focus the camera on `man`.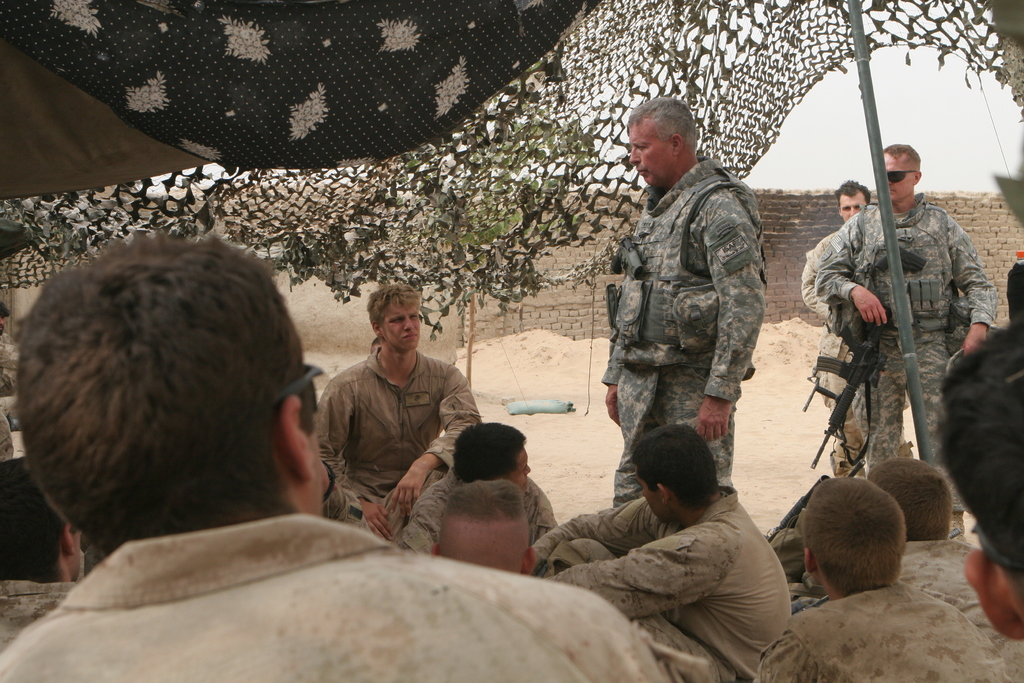
Focus region: crop(598, 97, 767, 507).
